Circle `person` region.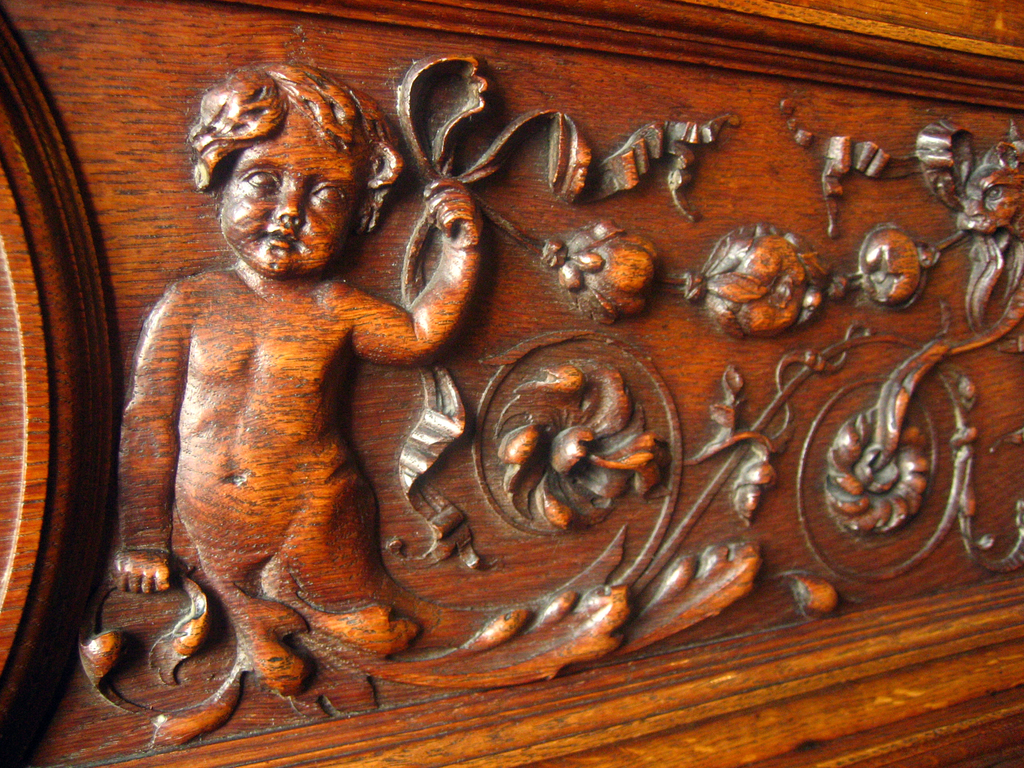
Region: [left=117, top=91, right=456, bottom=724].
